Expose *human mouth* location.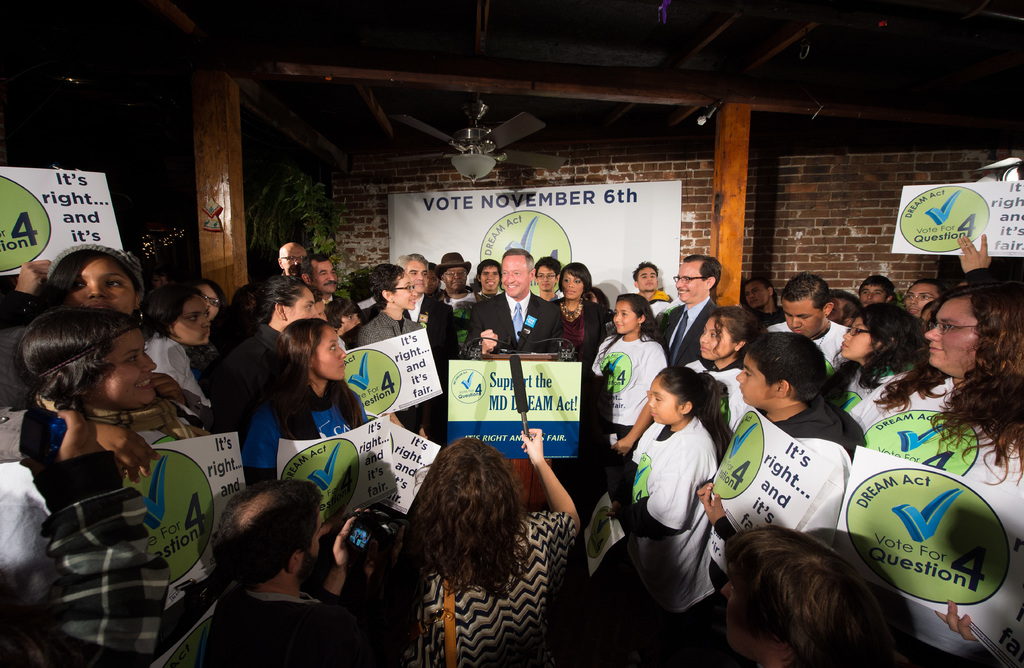
Exposed at l=446, t=279, r=467, b=290.
